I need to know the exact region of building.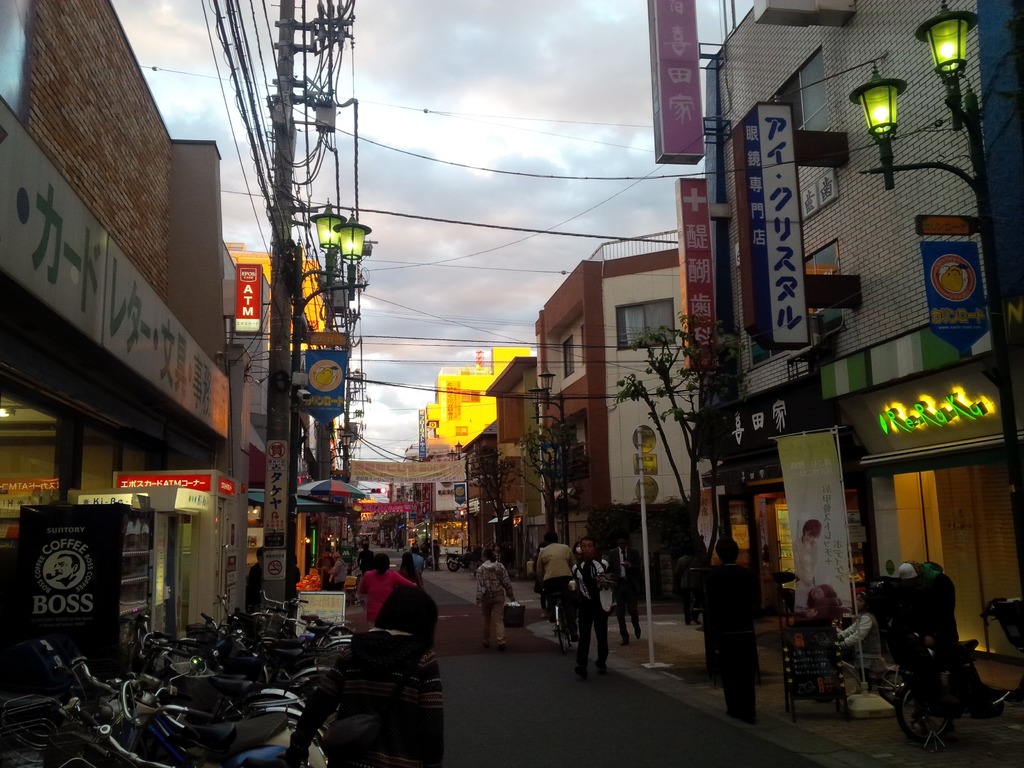
Region: (3, 0, 318, 641).
